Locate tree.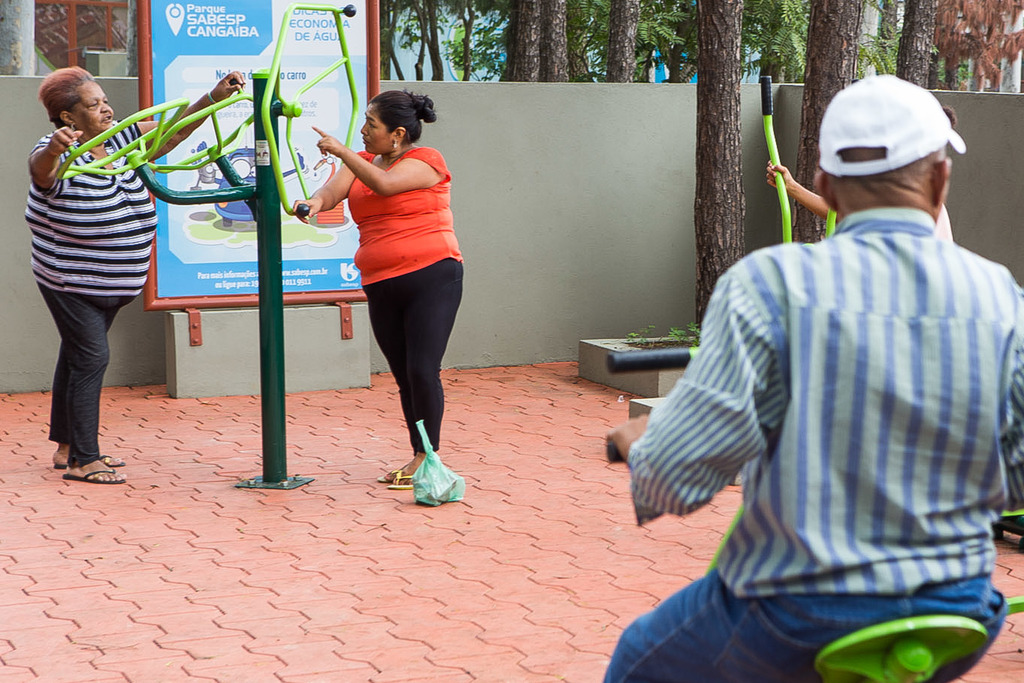
Bounding box: [x1=774, y1=0, x2=873, y2=250].
